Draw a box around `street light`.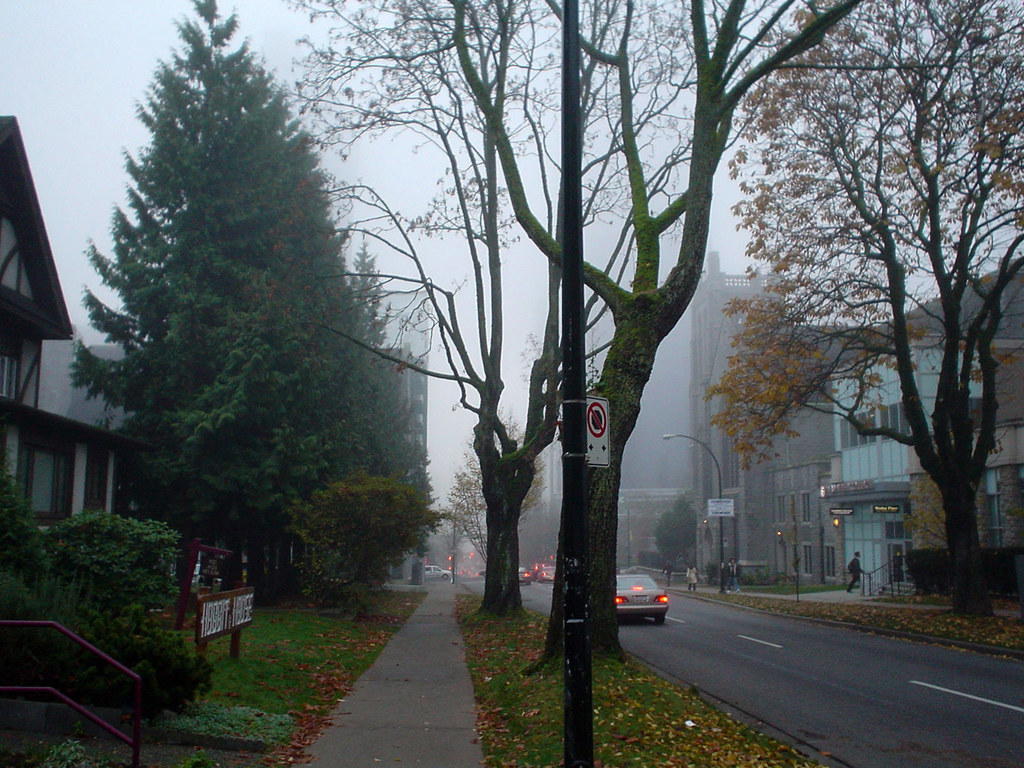
l=664, t=431, r=724, b=591.
